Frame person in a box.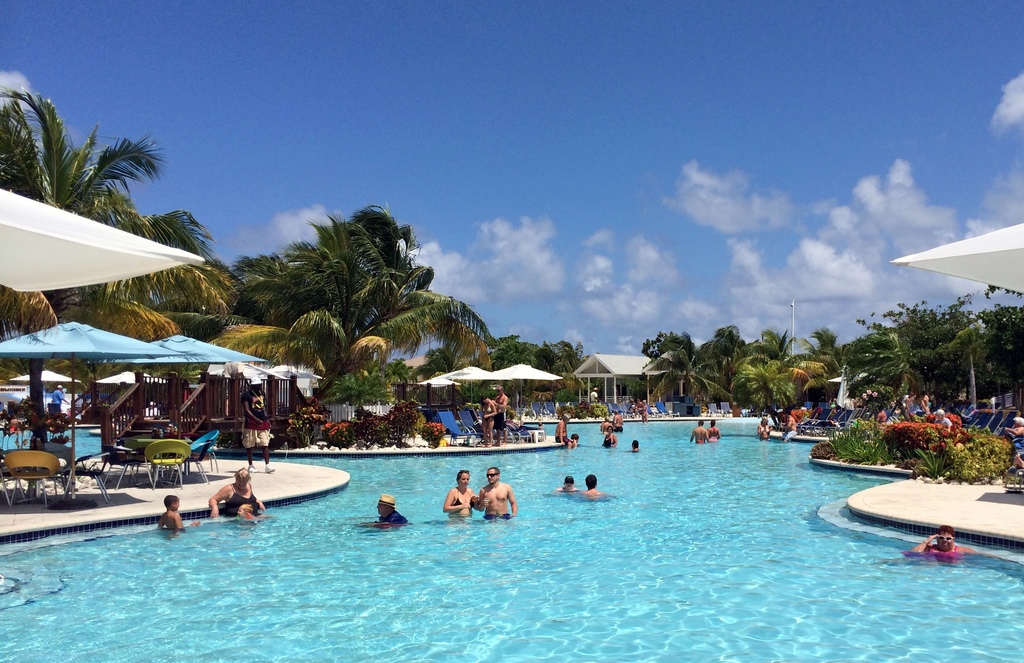
detection(159, 496, 189, 534).
